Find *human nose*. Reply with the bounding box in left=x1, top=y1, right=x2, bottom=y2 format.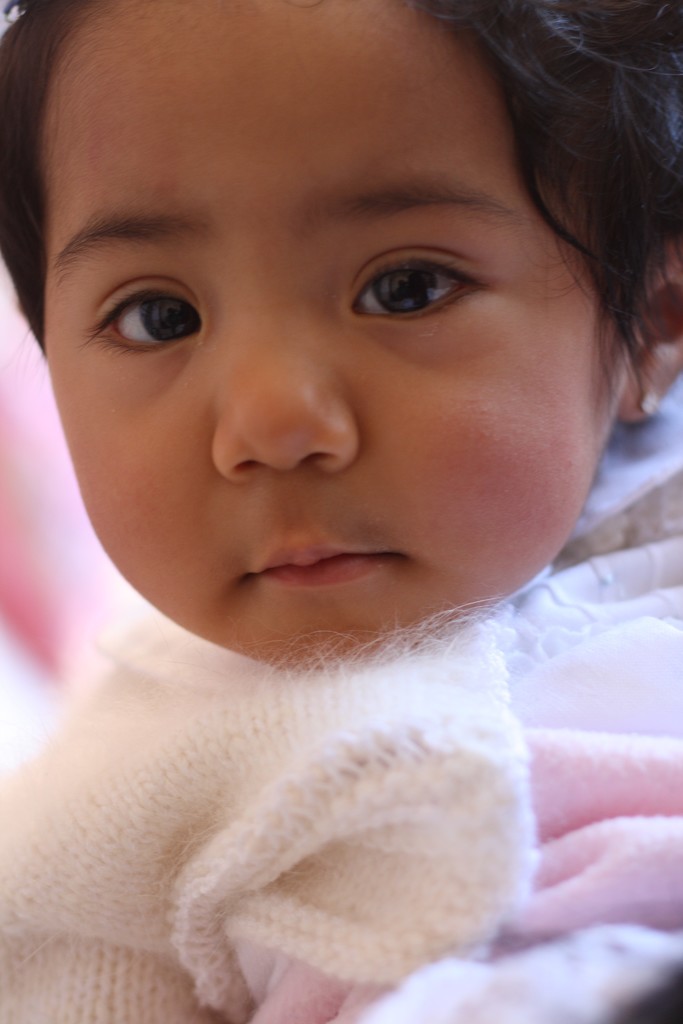
left=213, top=305, right=363, bottom=481.
